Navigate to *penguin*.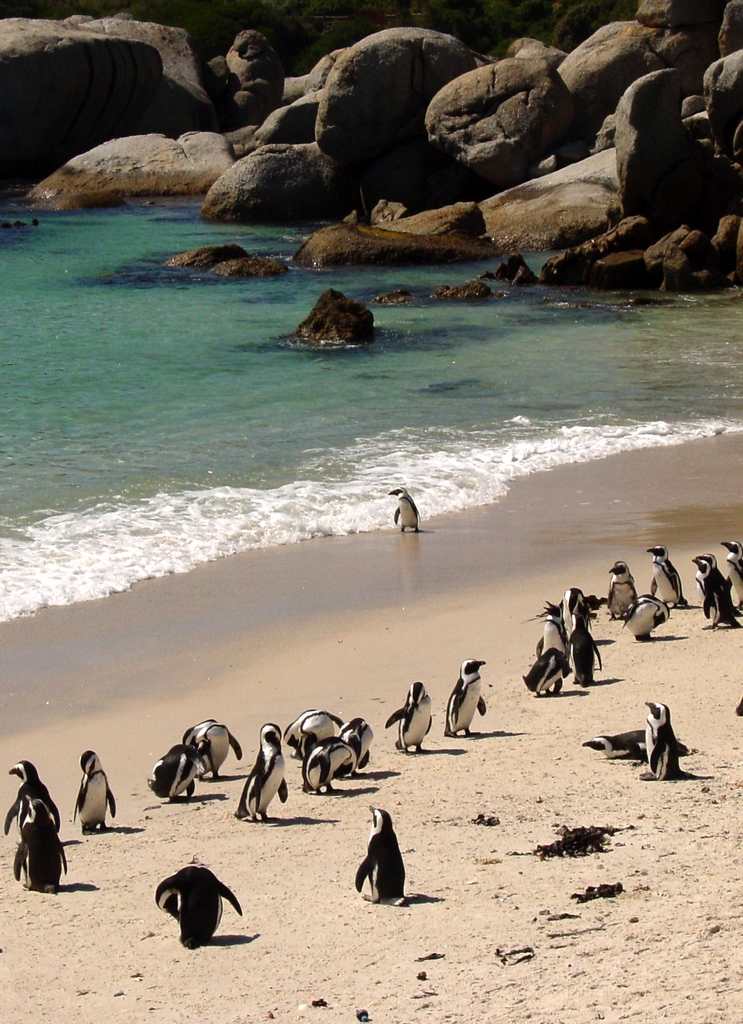
Navigation target: locate(623, 592, 670, 641).
